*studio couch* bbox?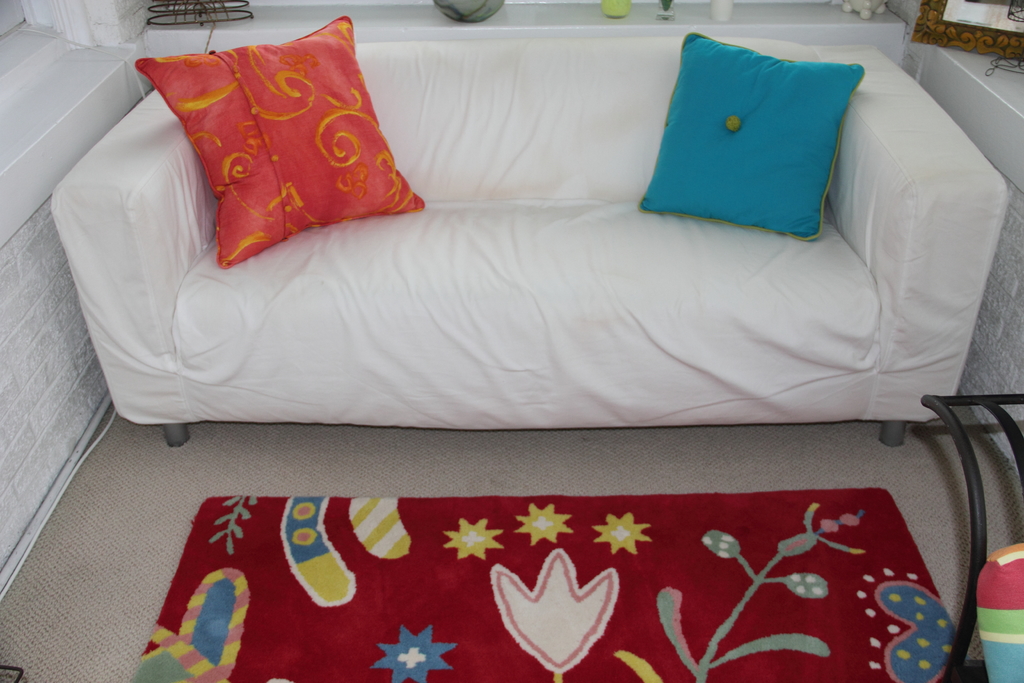
44/13/1018/441
